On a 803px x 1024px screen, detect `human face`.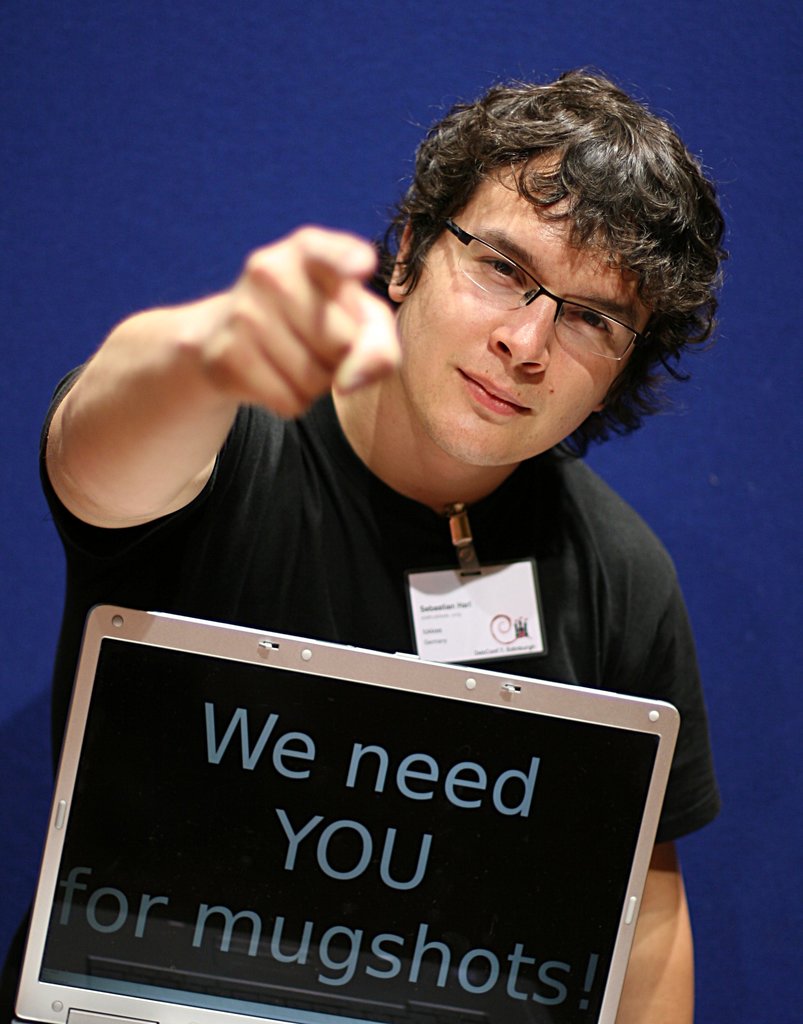
(x1=394, y1=166, x2=666, y2=463).
